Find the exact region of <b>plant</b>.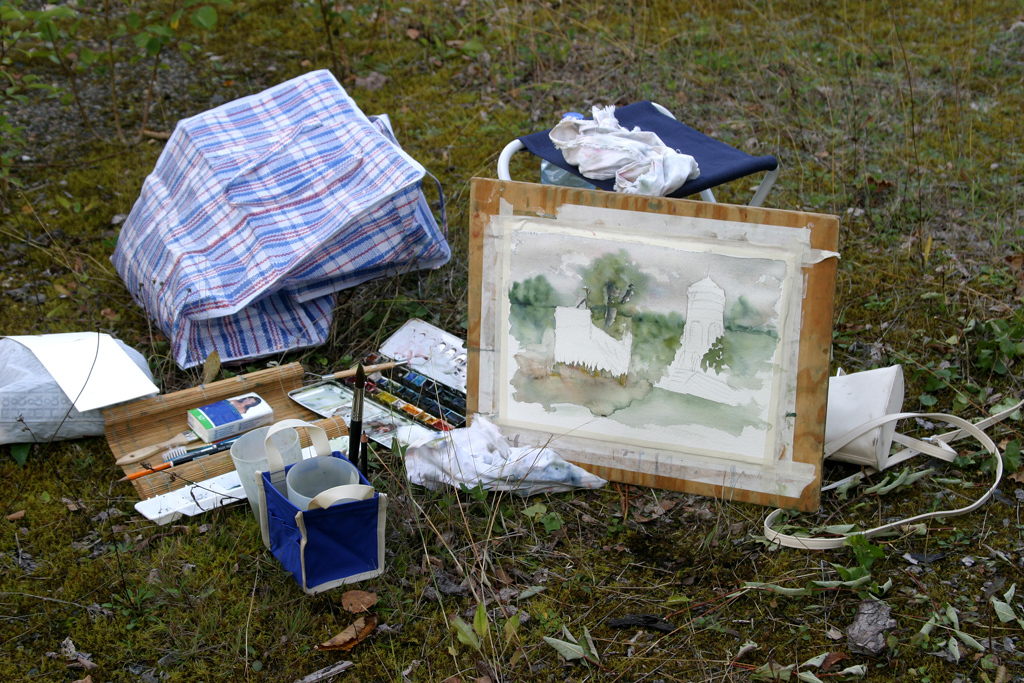
Exact region: [0,0,1023,682].
